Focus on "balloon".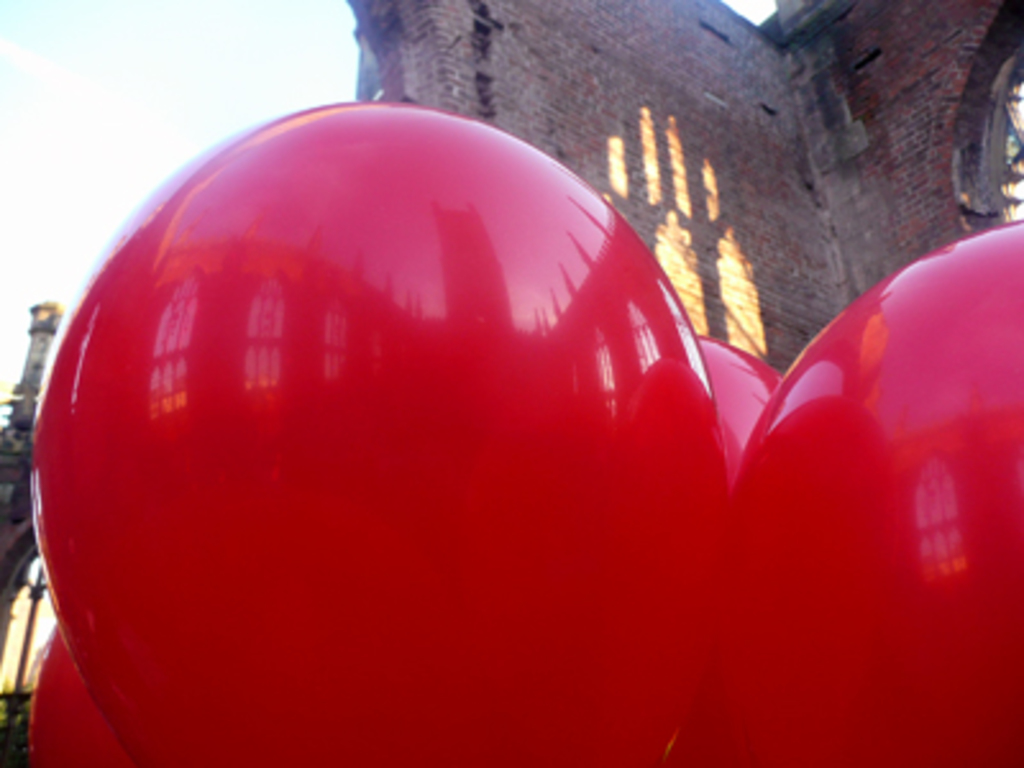
Focused at {"left": 23, "top": 102, "right": 1021, "bottom": 765}.
